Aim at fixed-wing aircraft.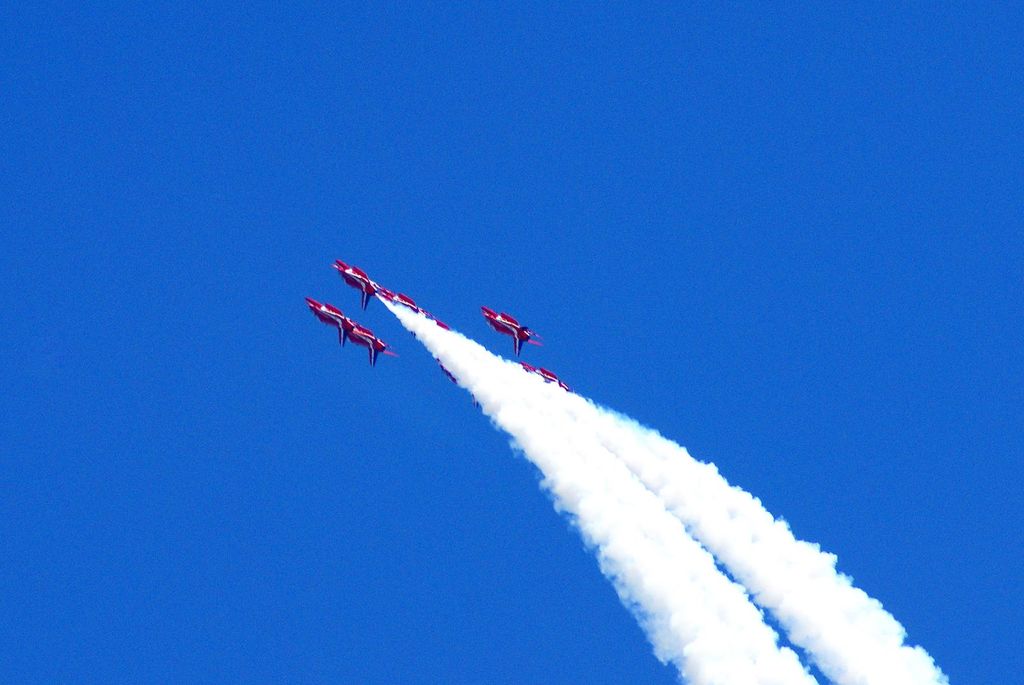
Aimed at [x1=329, y1=254, x2=450, y2=329].
